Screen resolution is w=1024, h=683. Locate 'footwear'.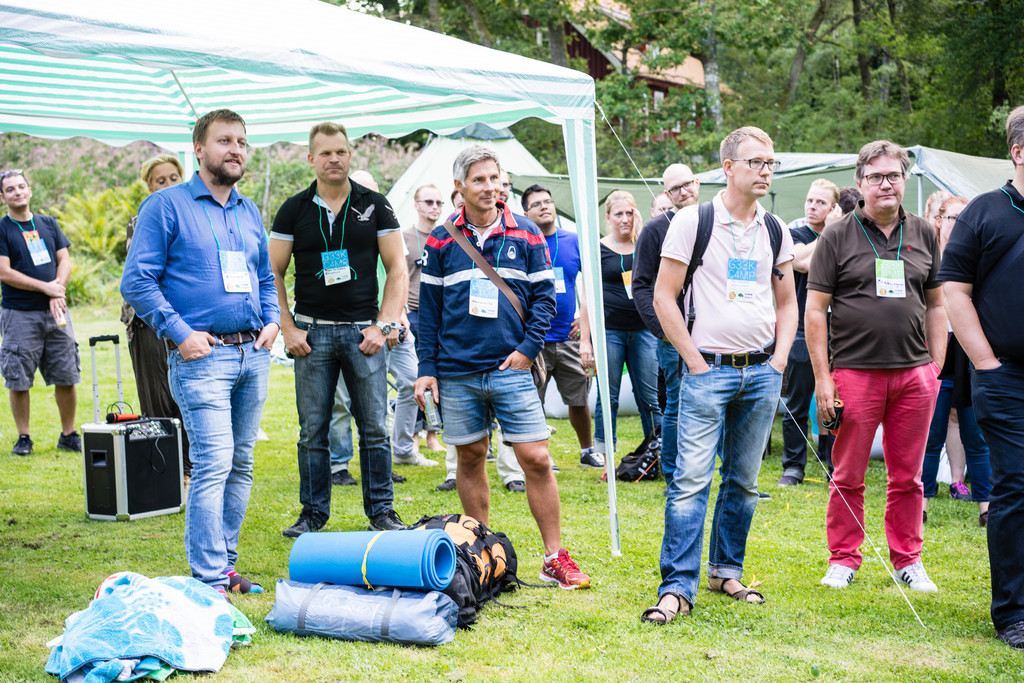
<box>948,486,966,497</box>.
